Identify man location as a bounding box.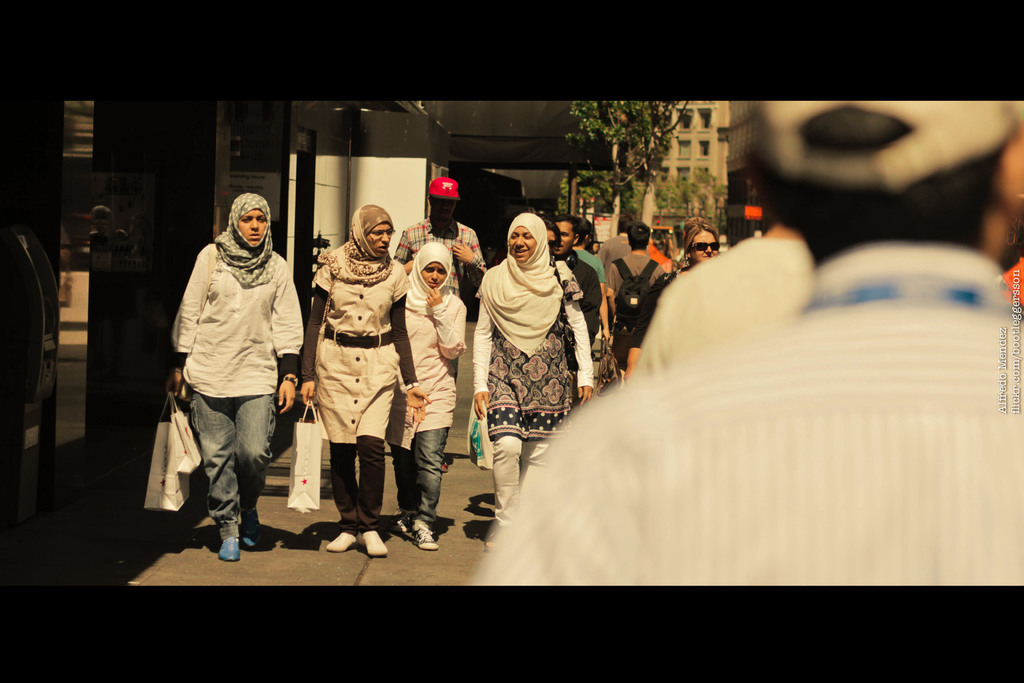
box(568, 218, 610, 342).
